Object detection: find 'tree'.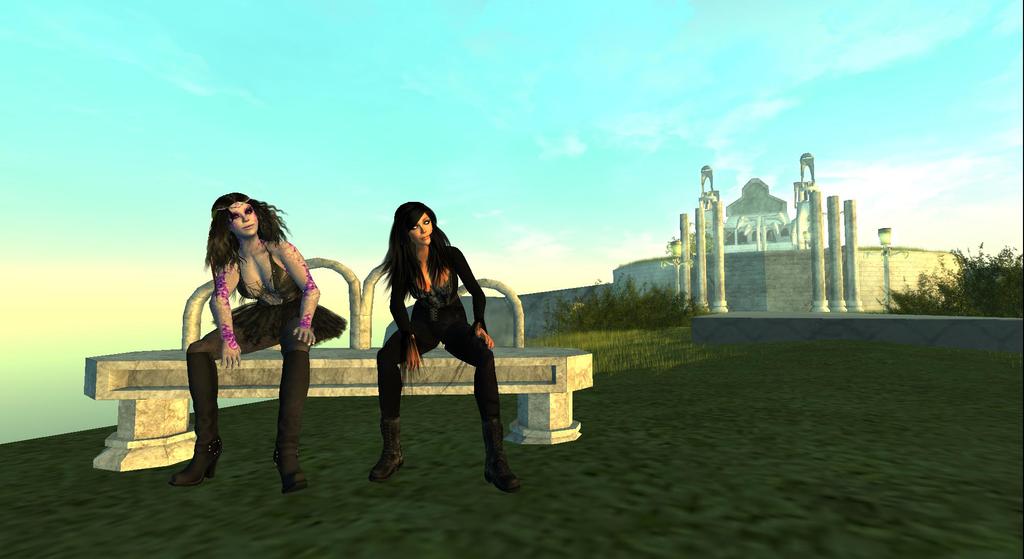
<bbox>872, 235, 1023, 317</bbox>.
